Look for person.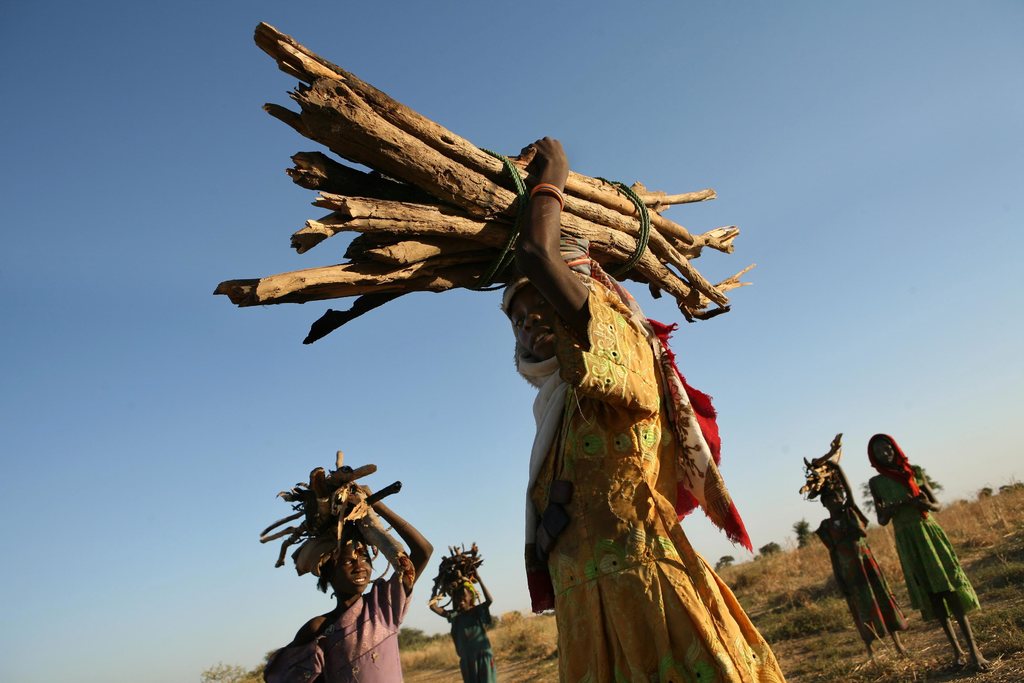
Found: 817/456/904/656.
